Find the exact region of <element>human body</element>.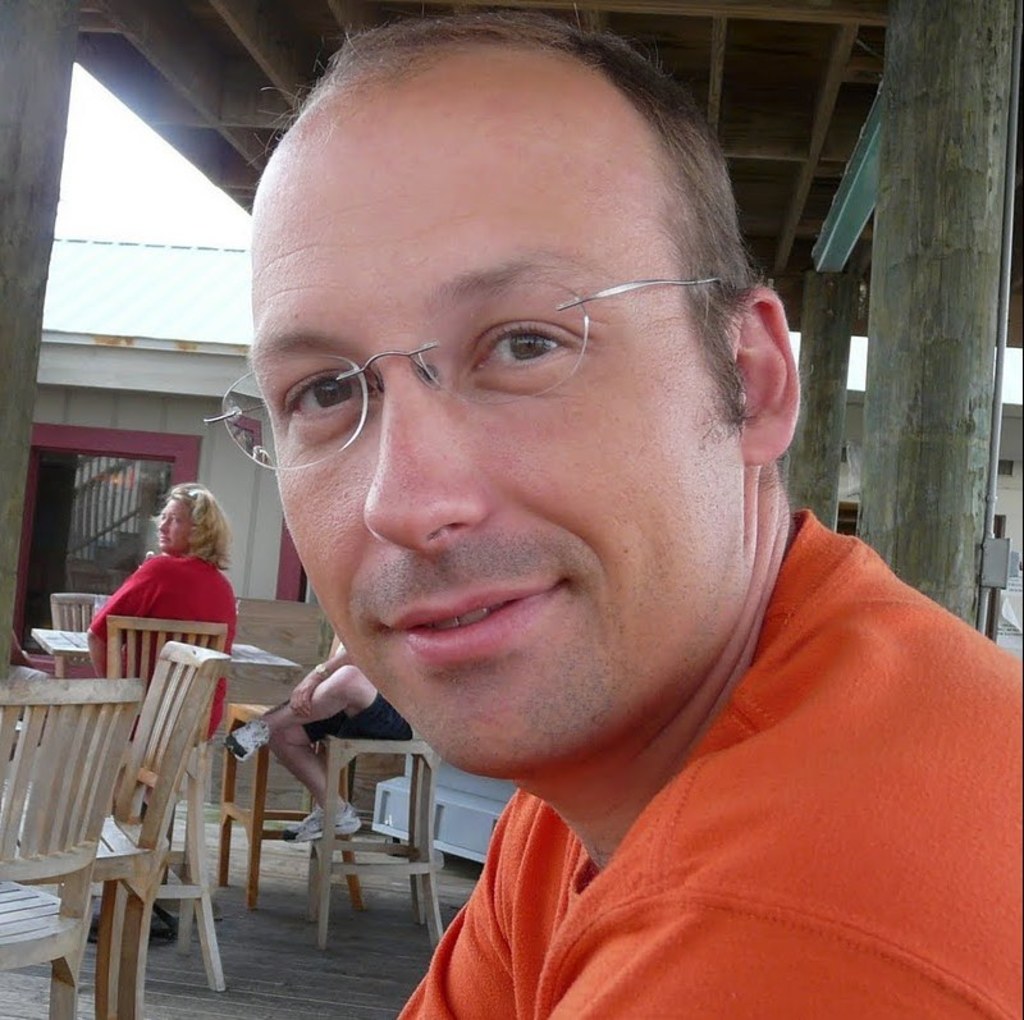
Exact region: region(232, 640, 399, 846).
